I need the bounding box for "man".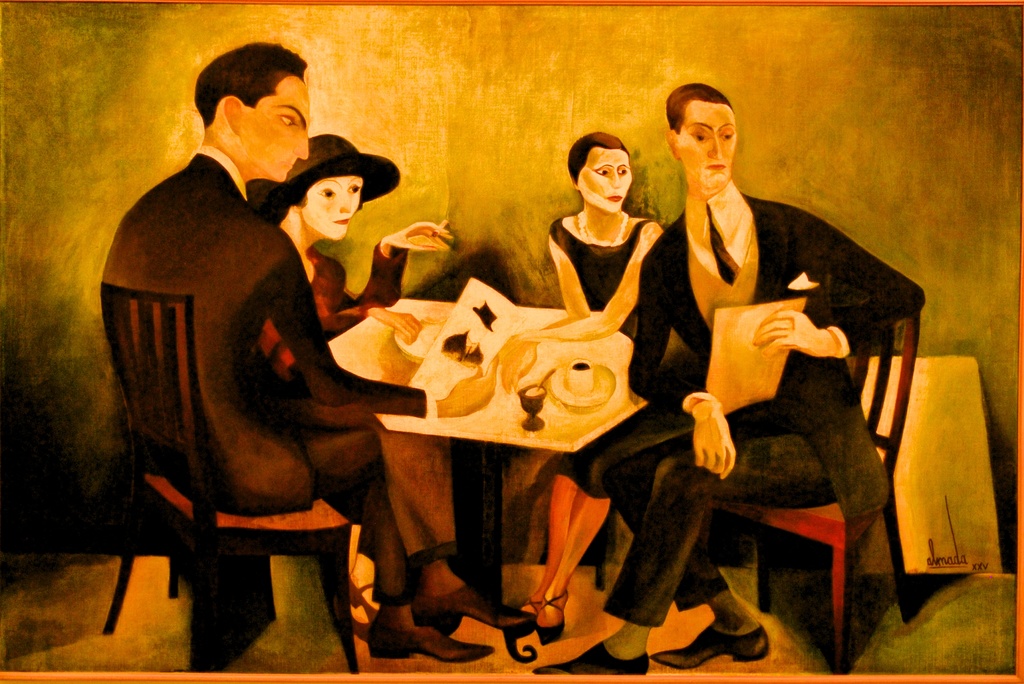
Here it is: 522,79,929,669.
